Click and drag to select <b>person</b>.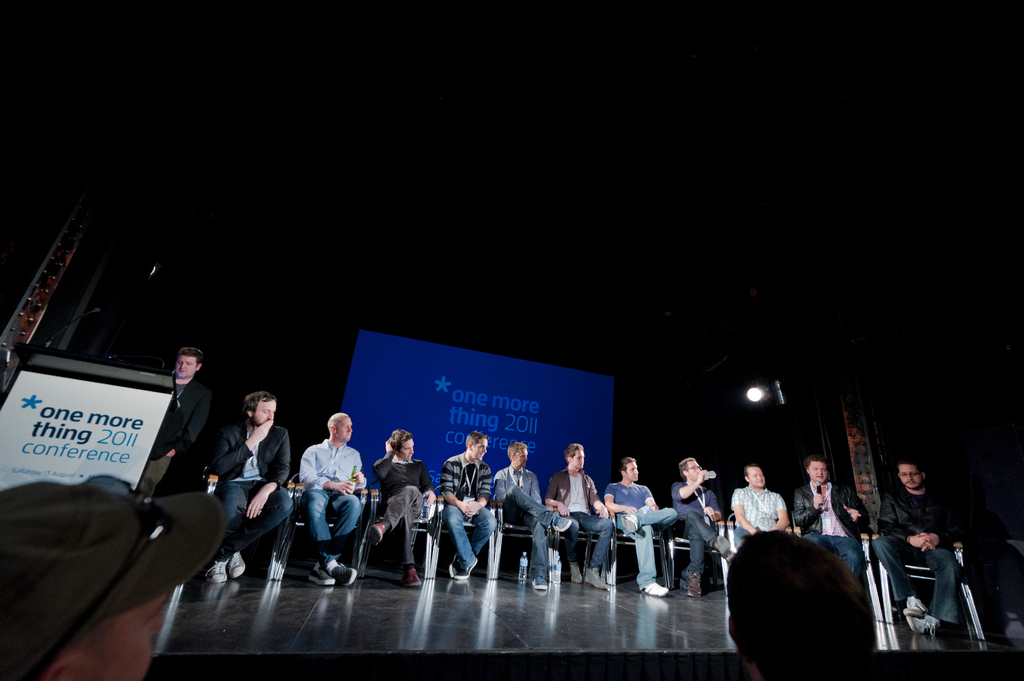
Selection: {"x1": 141, "y1": 346, "x2": 212, "y2": 583}.
